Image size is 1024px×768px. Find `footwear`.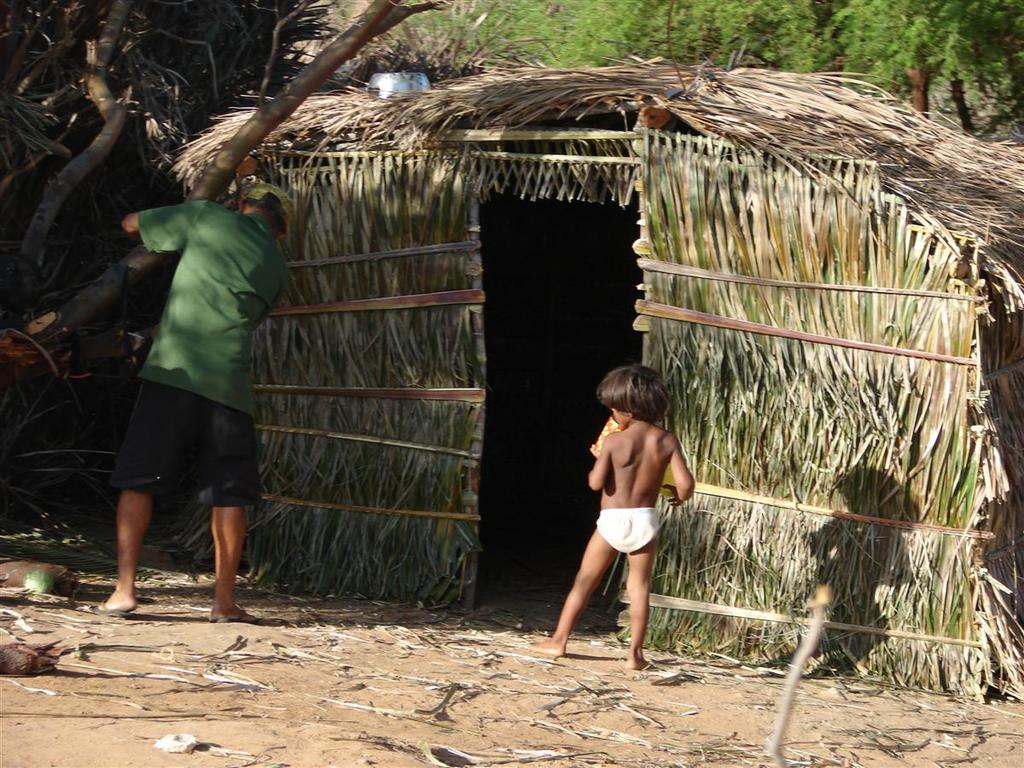
rect(90, 600, 134, 623).
